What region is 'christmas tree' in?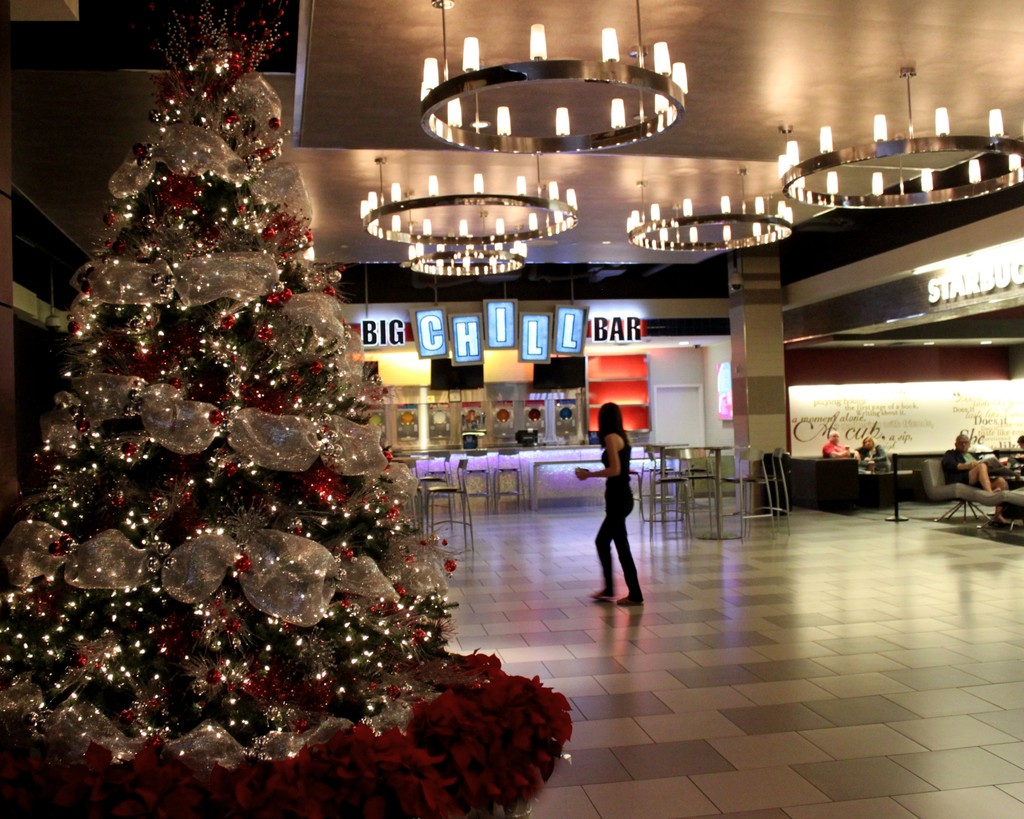
<box>0,3,469,759</box>.
